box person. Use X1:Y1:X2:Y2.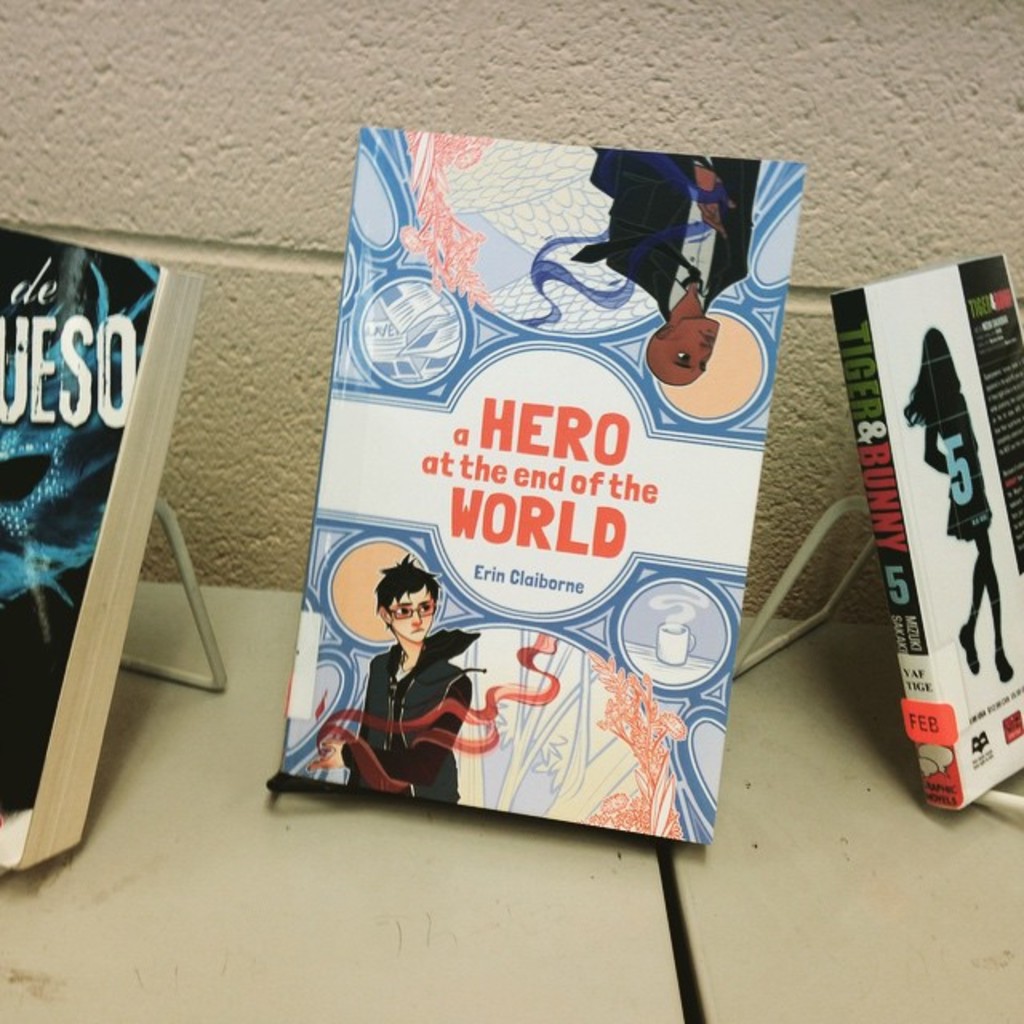
342:557:469:803.
